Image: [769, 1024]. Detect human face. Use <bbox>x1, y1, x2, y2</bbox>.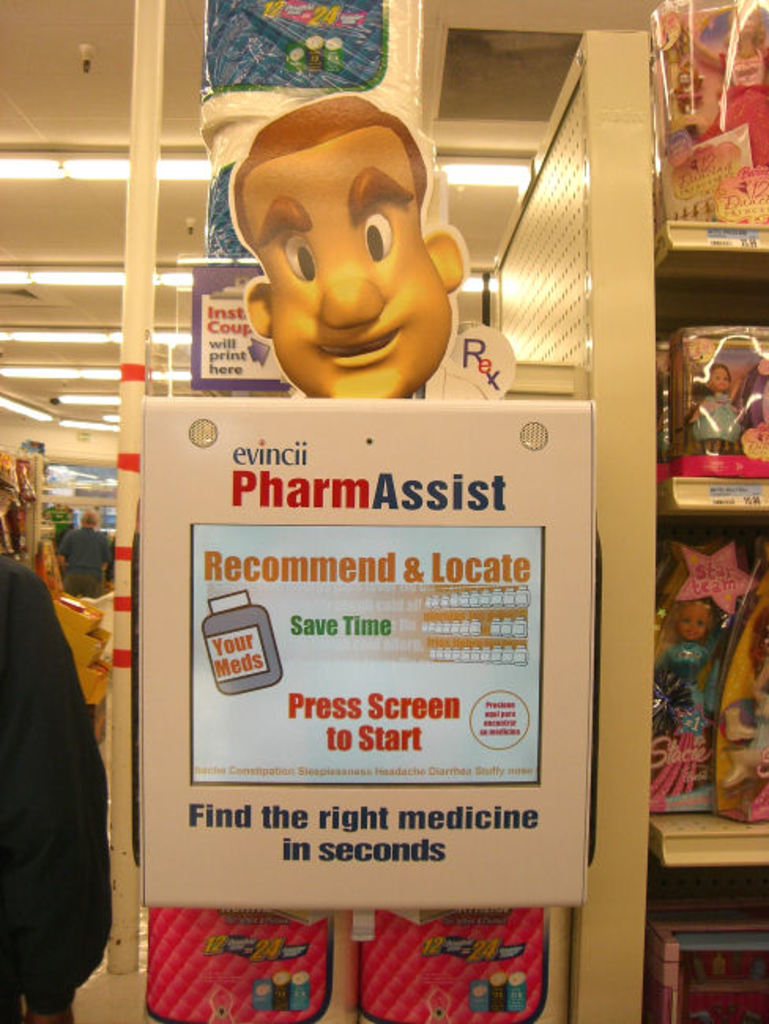
<bbox>241, 124, 451, 400</bbox>.
